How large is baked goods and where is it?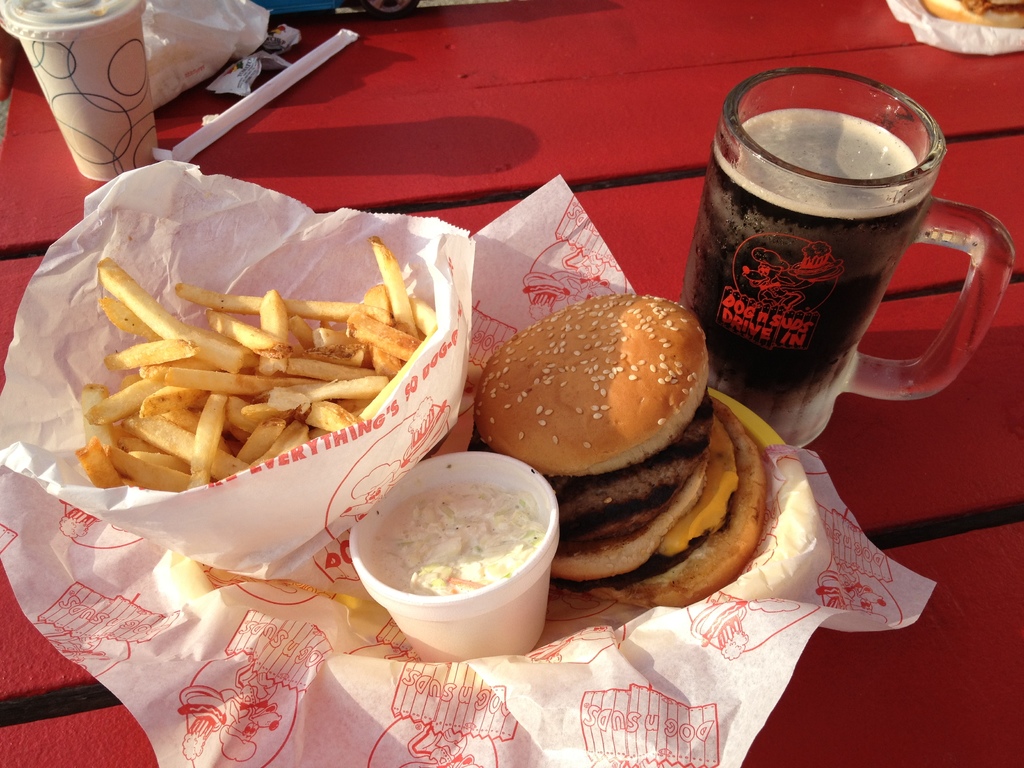
Bounding box: box=[551, 399, 768, 611].
